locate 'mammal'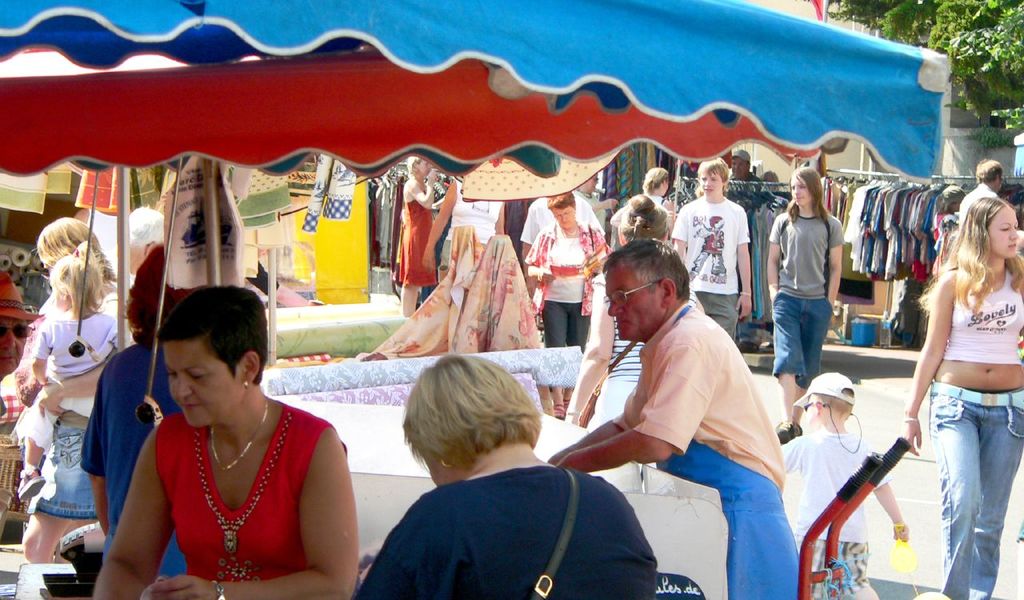
x1=902 y1=194 x2=1023 y2=599
